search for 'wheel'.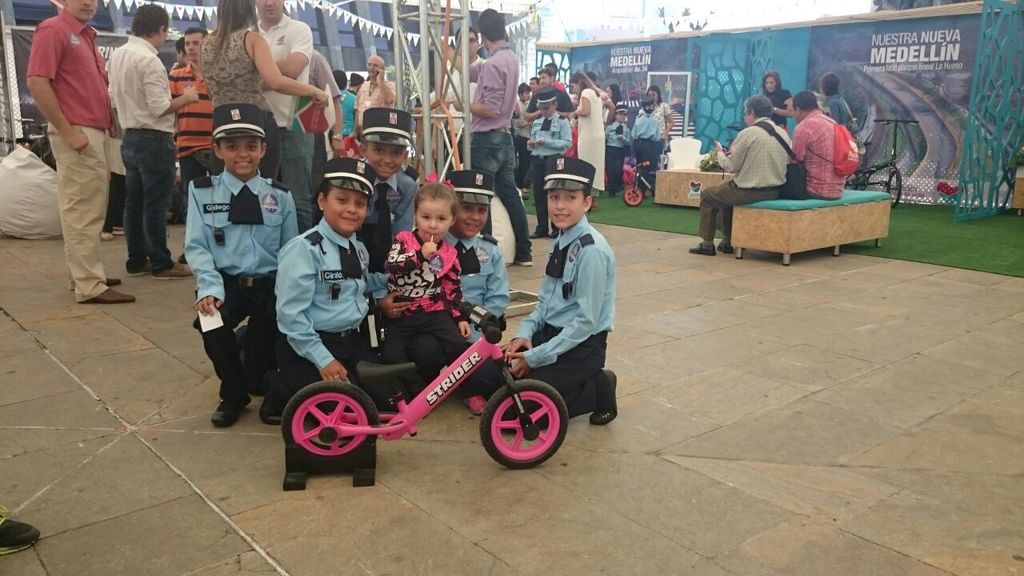
Found at crop(281, 382, 373, 459).
